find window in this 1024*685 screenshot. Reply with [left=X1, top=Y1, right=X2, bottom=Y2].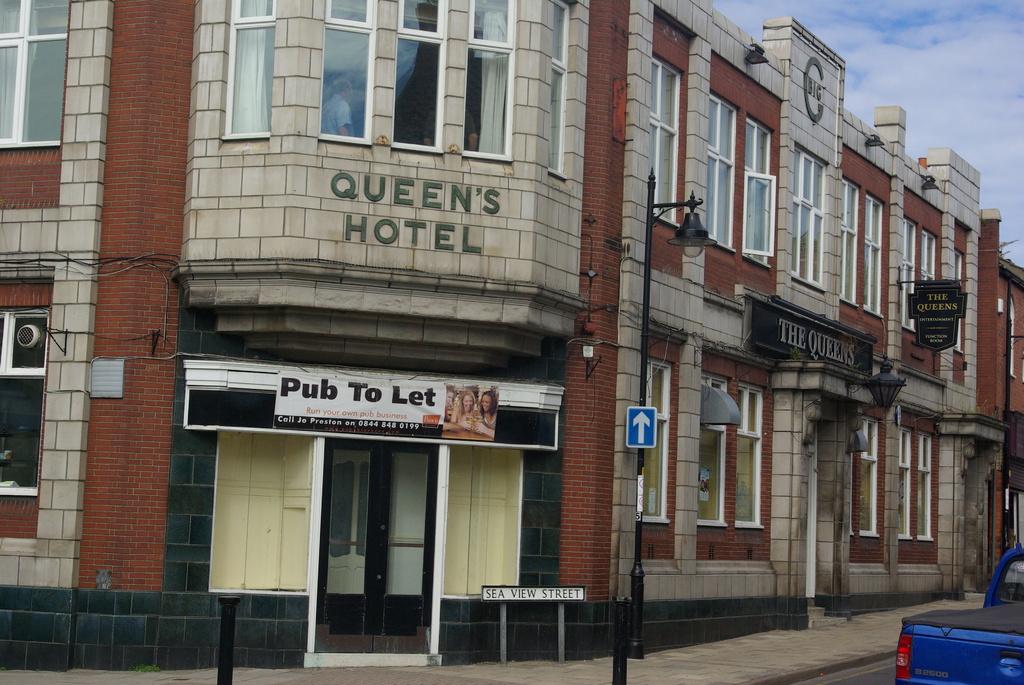
[left=742, top=120, right=773, bottom=270].
